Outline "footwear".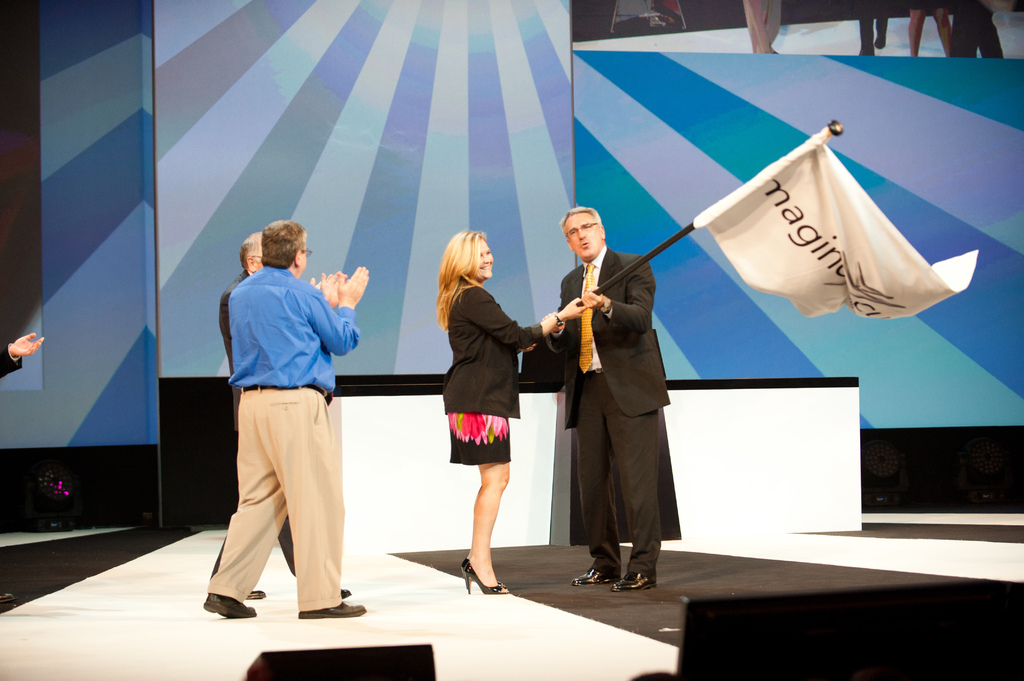
Outline: detection(344, 590, 355, 599).
